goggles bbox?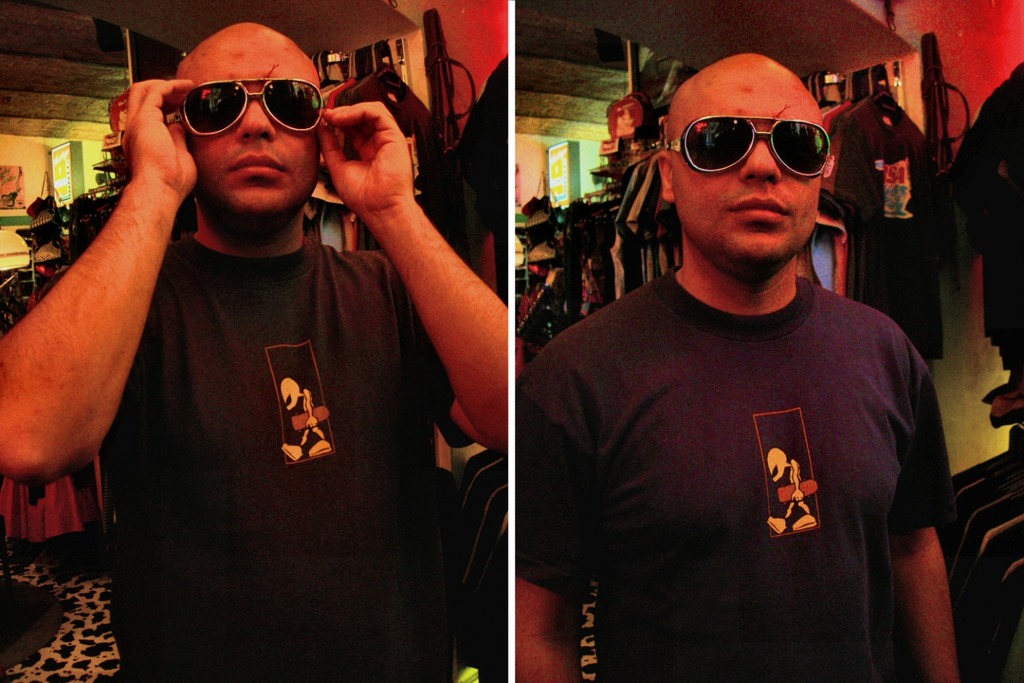
<region>661, 114, 841, 172</region>
